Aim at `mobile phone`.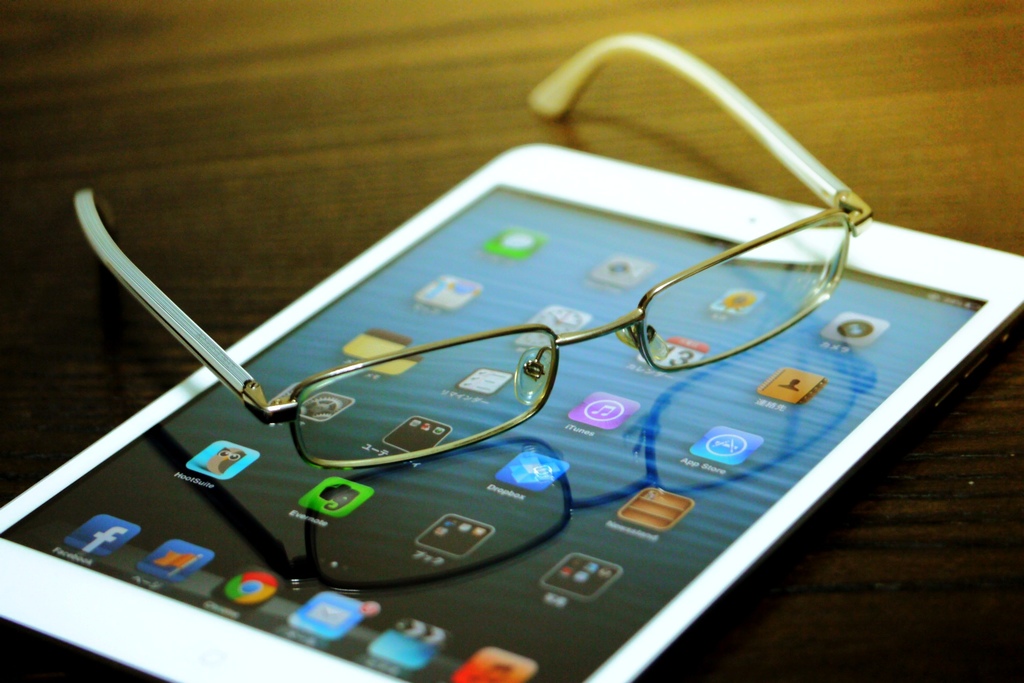
Aimed at rect(0, 103, 987, 676).
